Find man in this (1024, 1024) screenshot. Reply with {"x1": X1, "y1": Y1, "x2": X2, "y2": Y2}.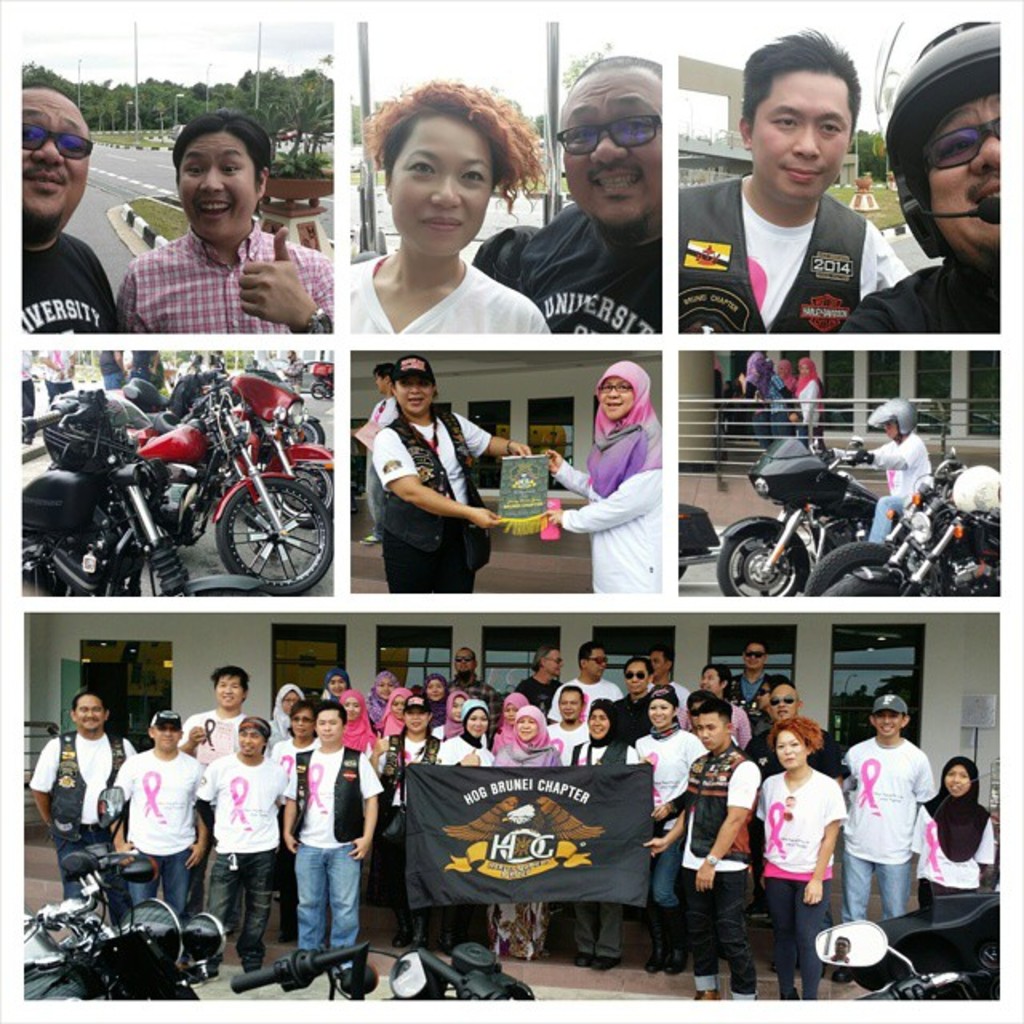
{"x1": 832, "y1": 693, "x2": 936, "y2": 930}.
